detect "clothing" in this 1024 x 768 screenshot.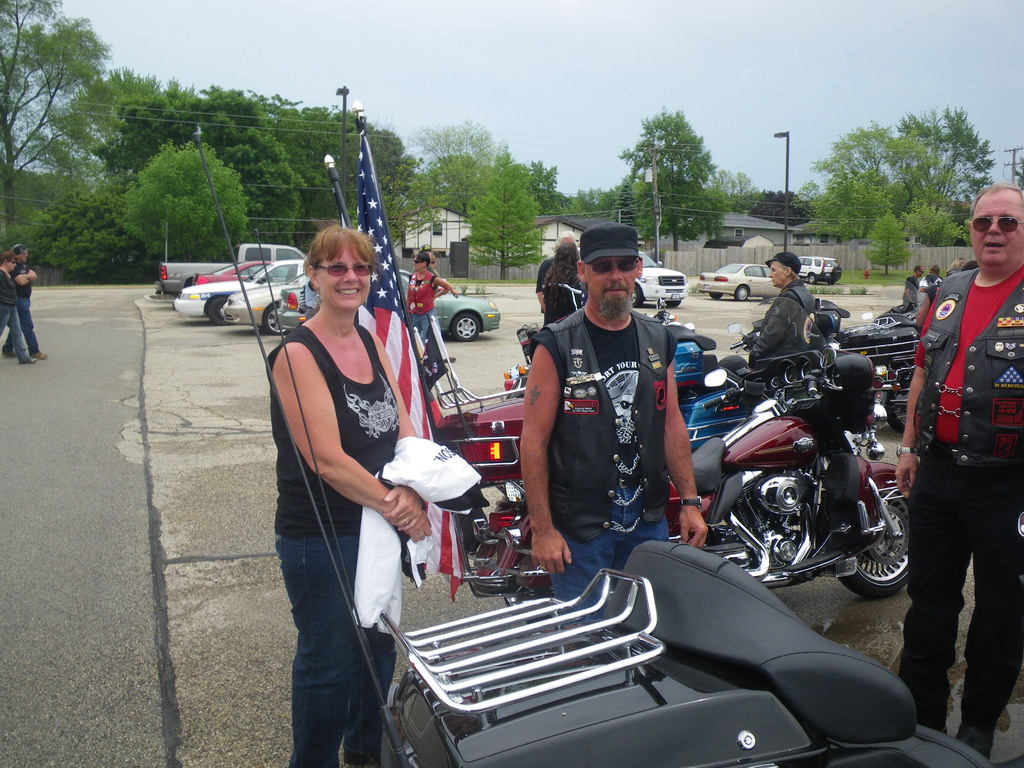
Detection: region(0, 268, 28, 364).
